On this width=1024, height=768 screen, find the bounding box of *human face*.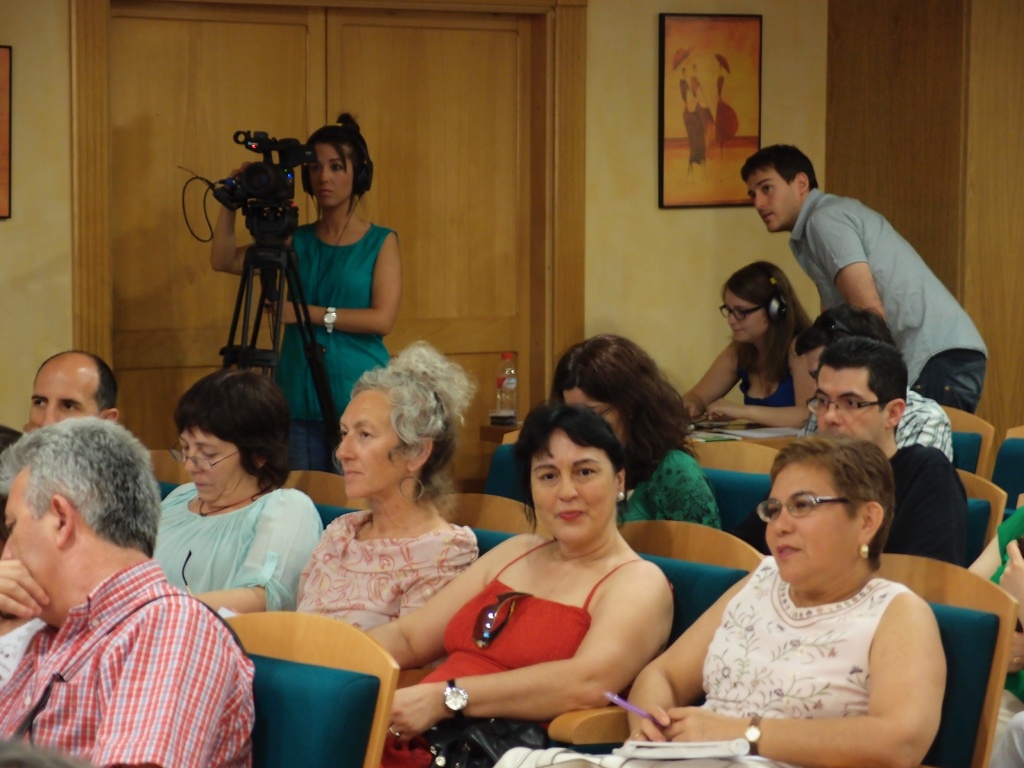
Bounding box: 31:373:100:435.
